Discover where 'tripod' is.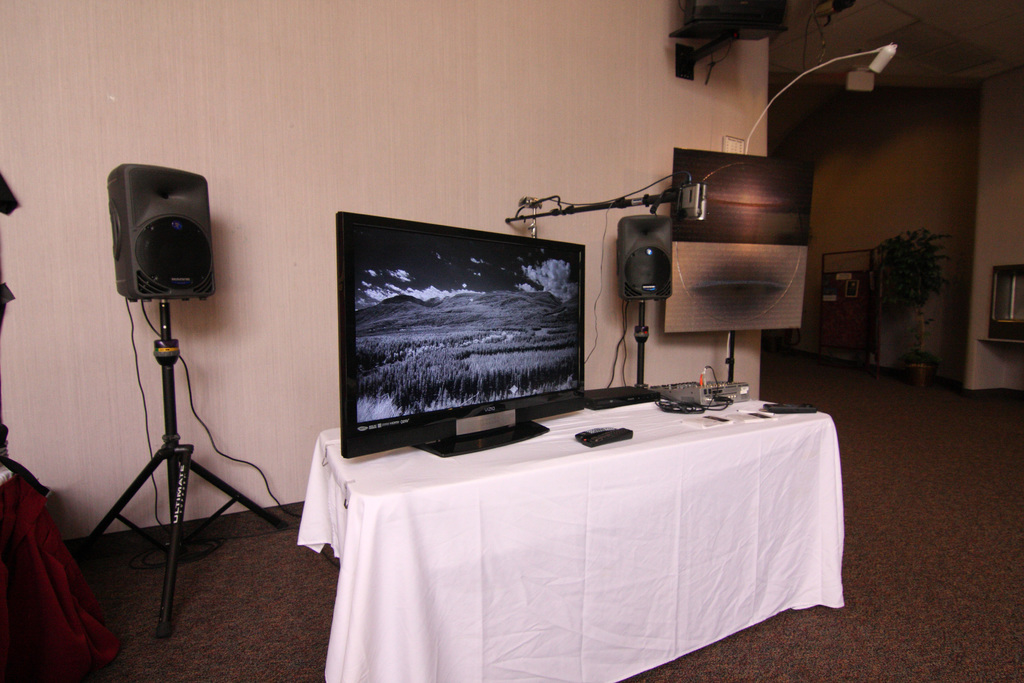
Discovered at 67, 304, 289, 641.
